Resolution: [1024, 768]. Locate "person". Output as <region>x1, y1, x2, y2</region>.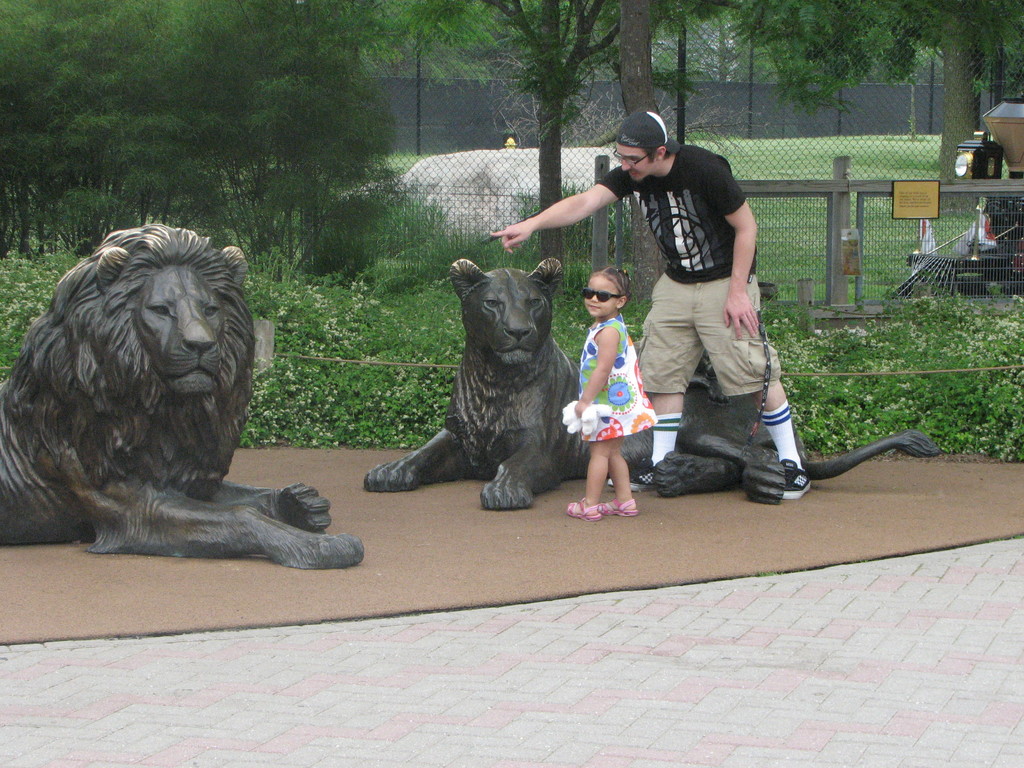
<region>559, 268, 657, 516</region>.
